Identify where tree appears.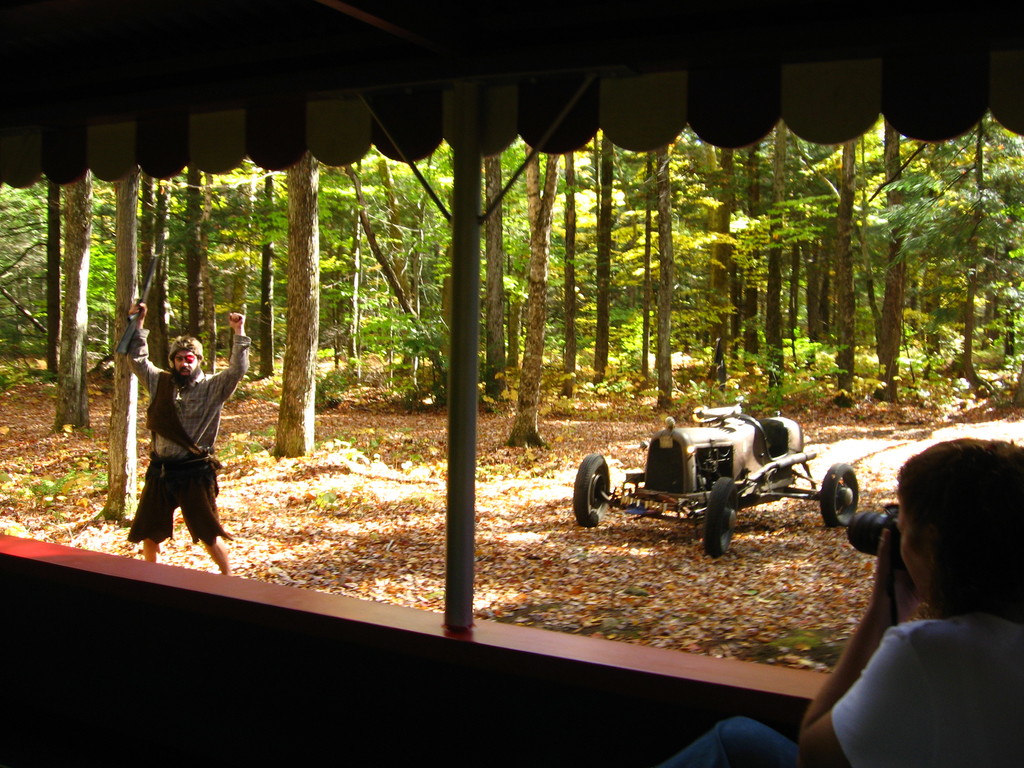
Appears at x1=0 y1=138 x2=1023 y2=509.
